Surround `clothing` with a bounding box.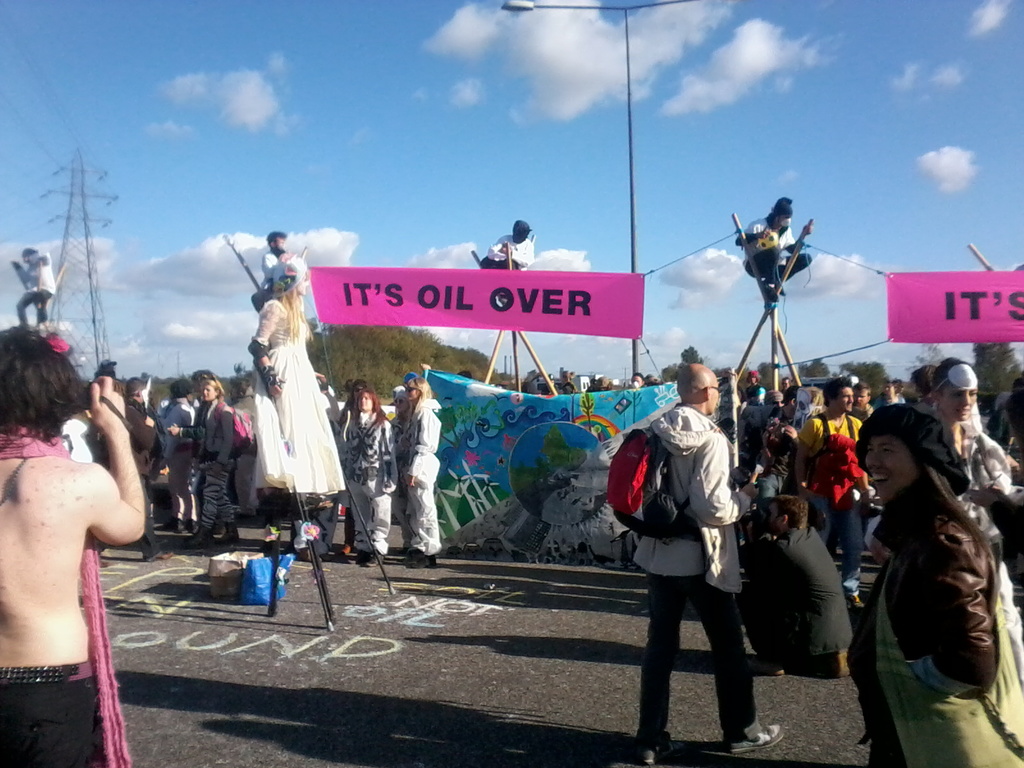
crop(634, 404, 763, 740).
